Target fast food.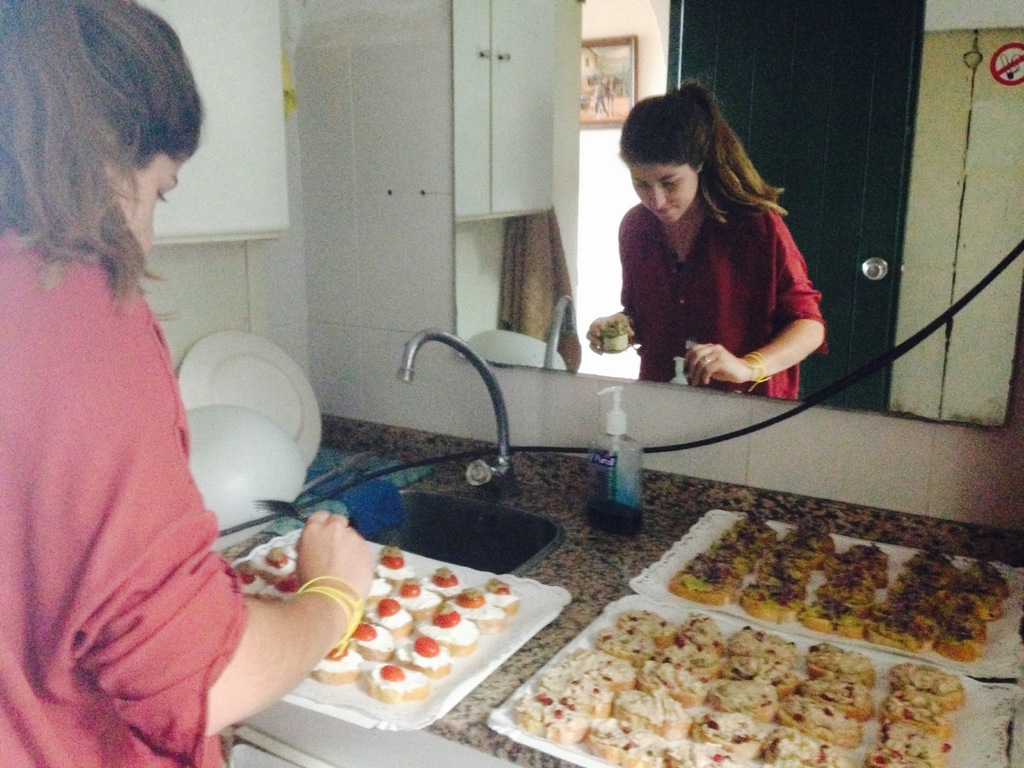
Target region: BBox(361, 593, 411, 643).
